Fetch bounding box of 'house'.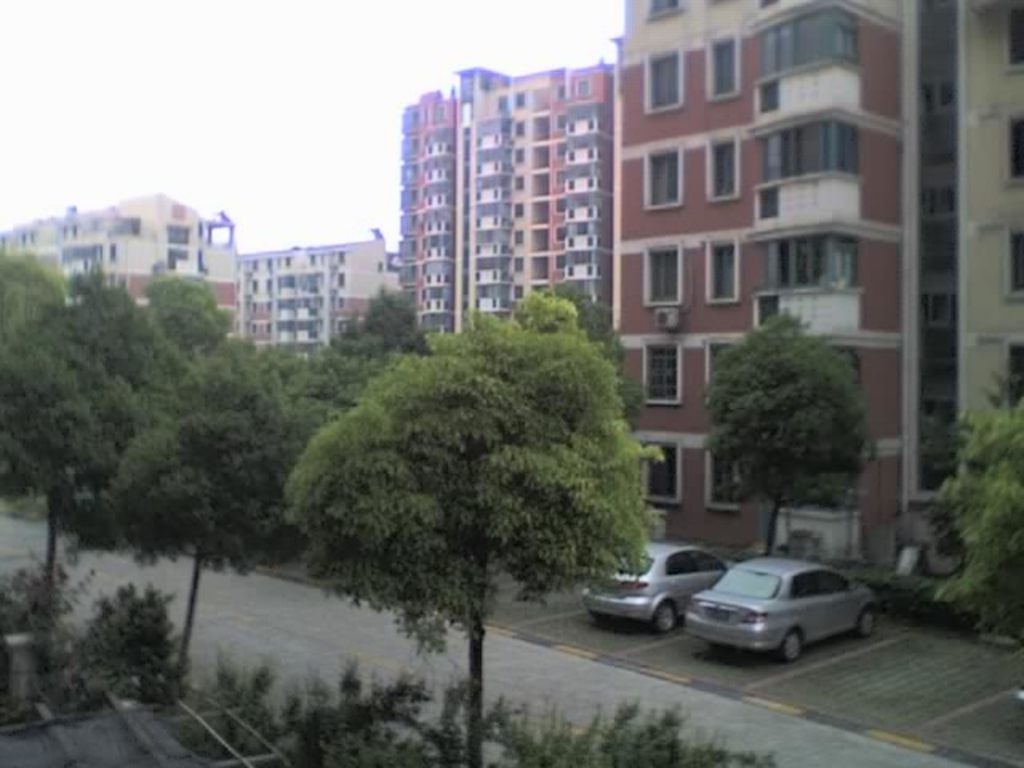
Bbox: detection(395, 62, 614, 347).
